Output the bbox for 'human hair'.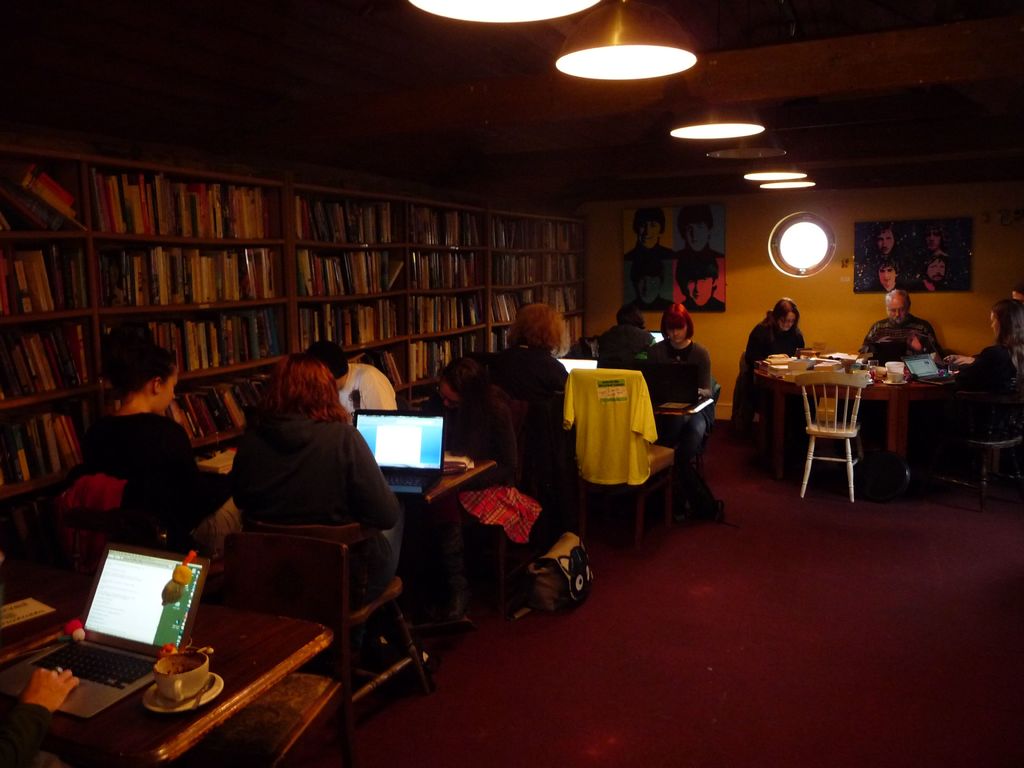
113, 337, 181, 399.
